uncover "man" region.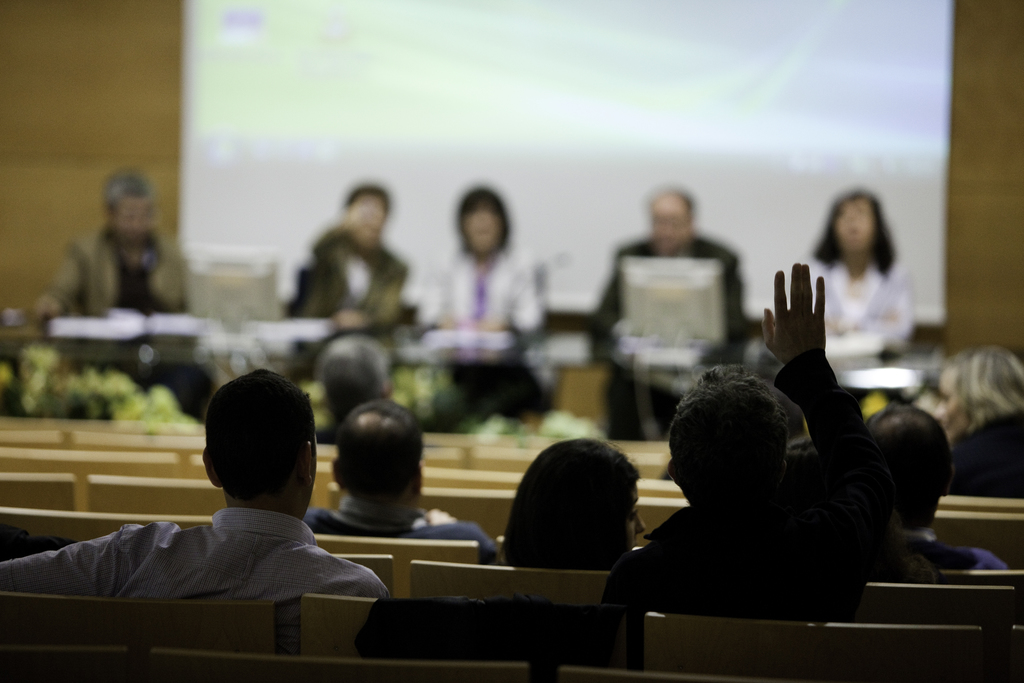
Uncovered: [left=865, top=404, right=1007, bottom=565].
